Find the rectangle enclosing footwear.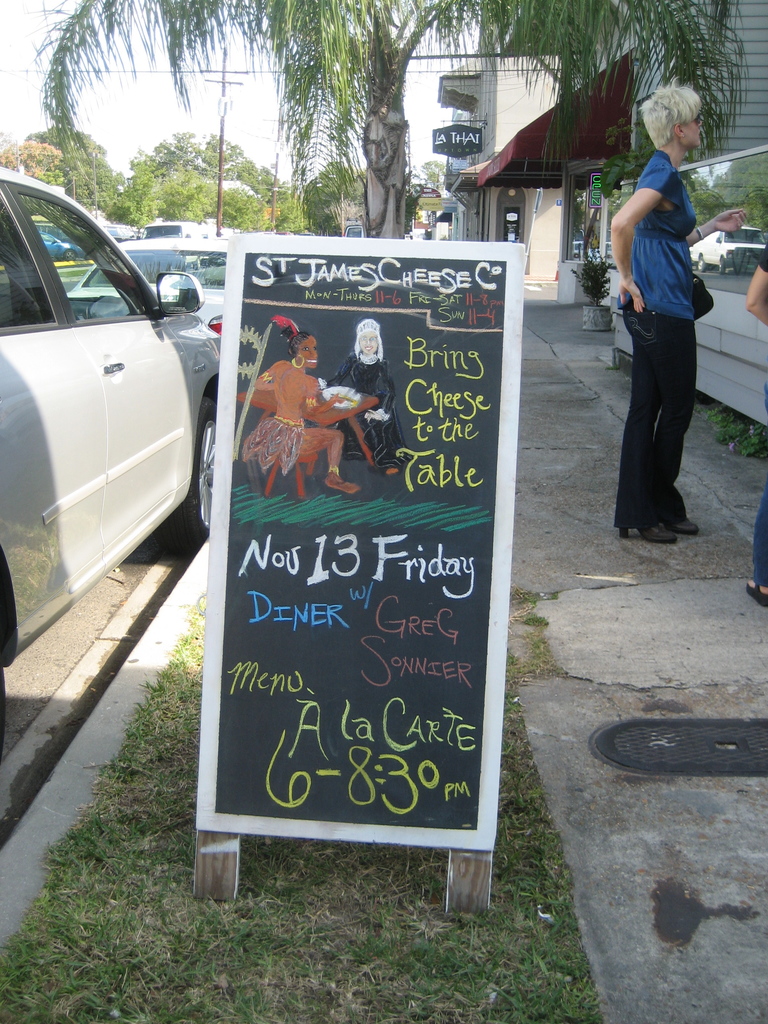
bbox=(749, 581, 767, 609).
